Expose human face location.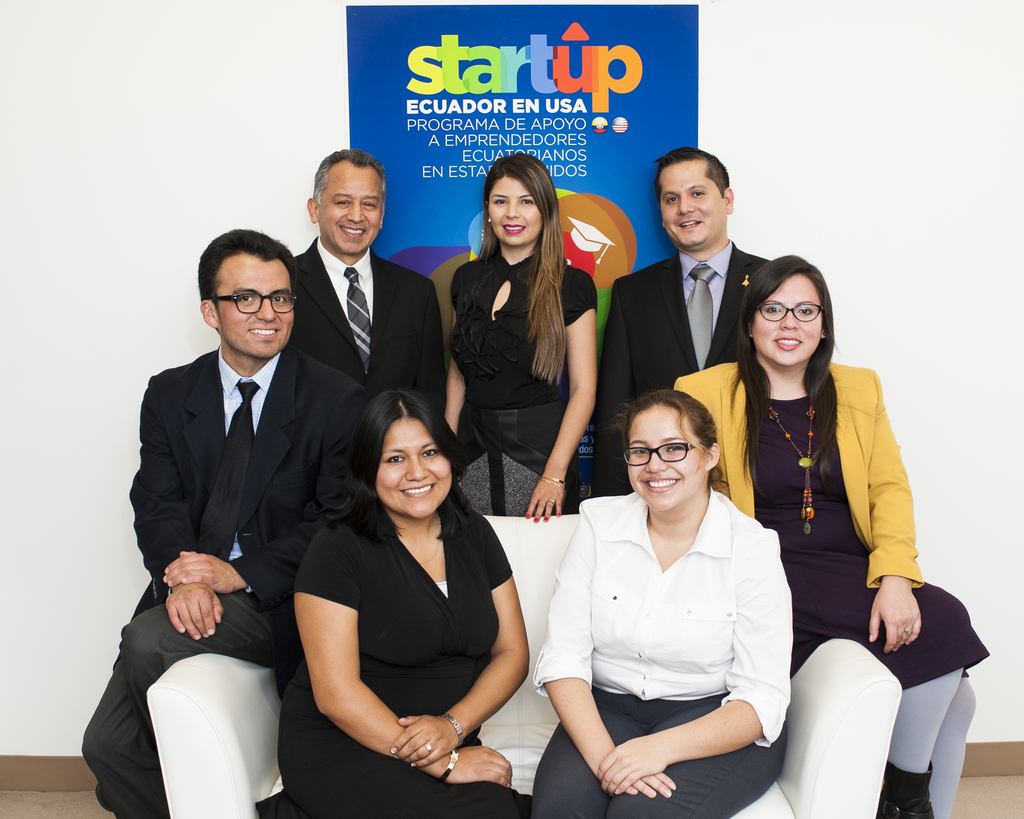
Exposed at crop(751, 274, 824, 363).
